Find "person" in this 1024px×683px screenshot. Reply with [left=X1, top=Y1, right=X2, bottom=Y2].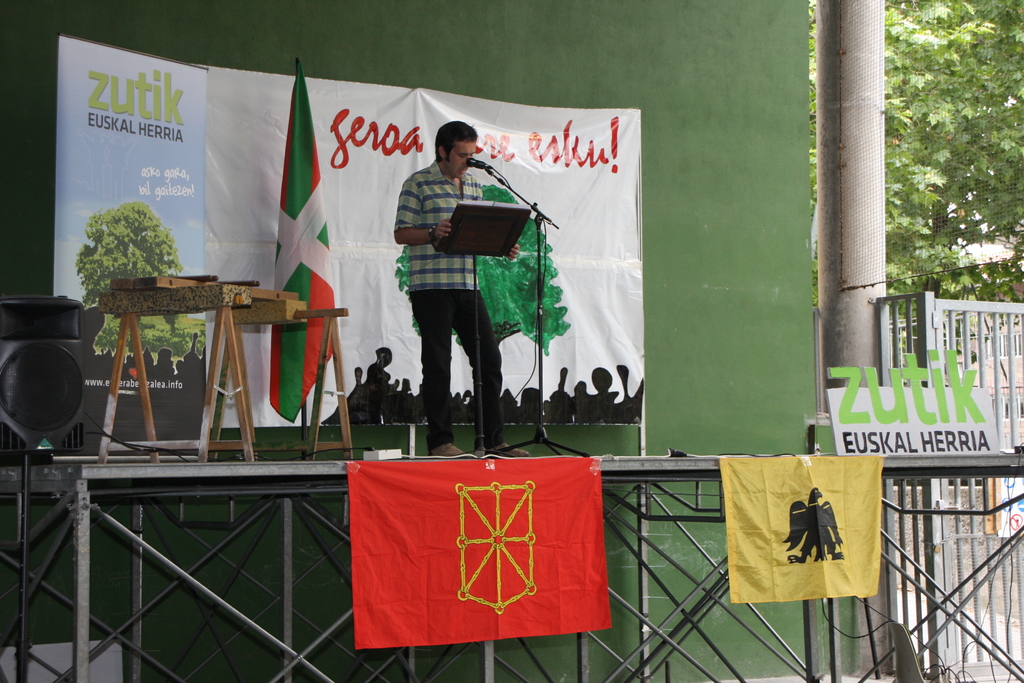
[left=399, top=113, right=514, bottom=448].
